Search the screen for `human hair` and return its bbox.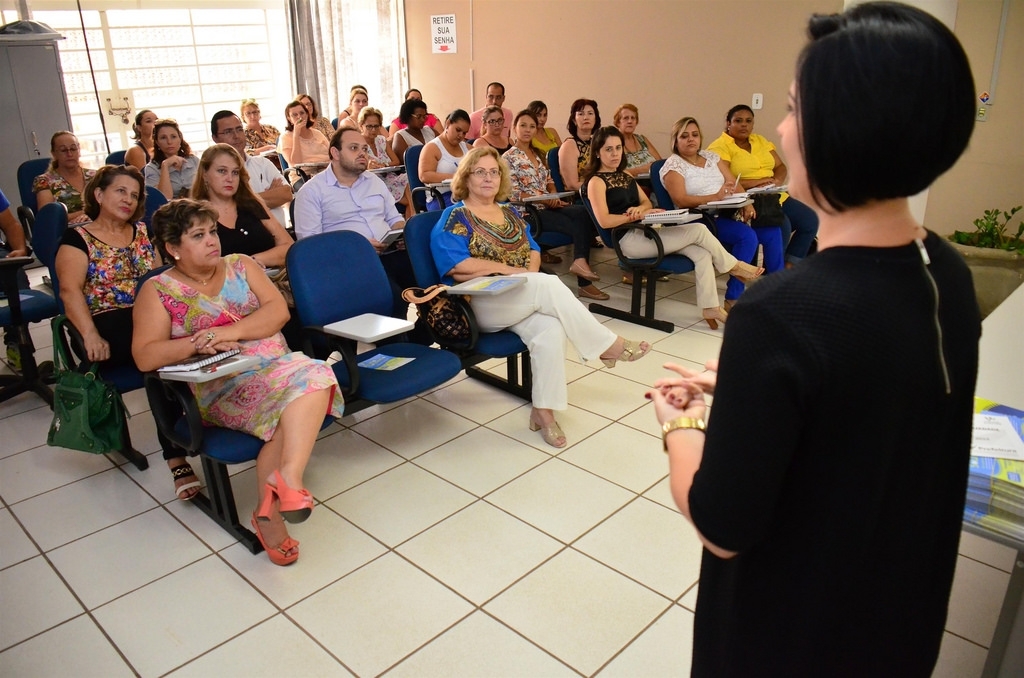
Found: select_region(525, 98, 549, 120).
